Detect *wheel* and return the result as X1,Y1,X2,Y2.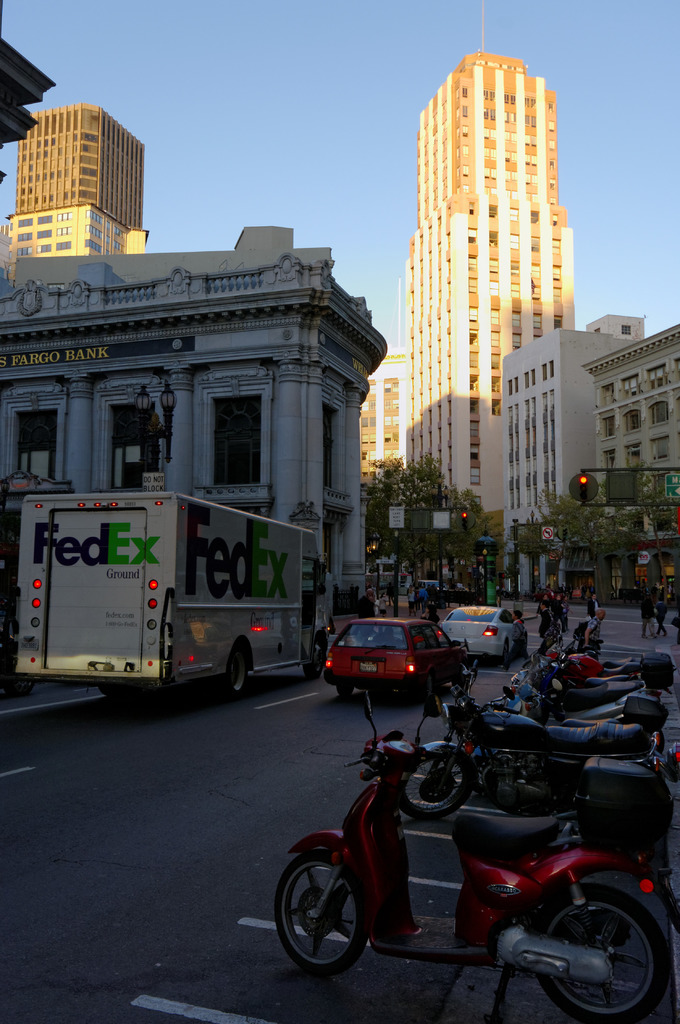
303,637,324,680.
